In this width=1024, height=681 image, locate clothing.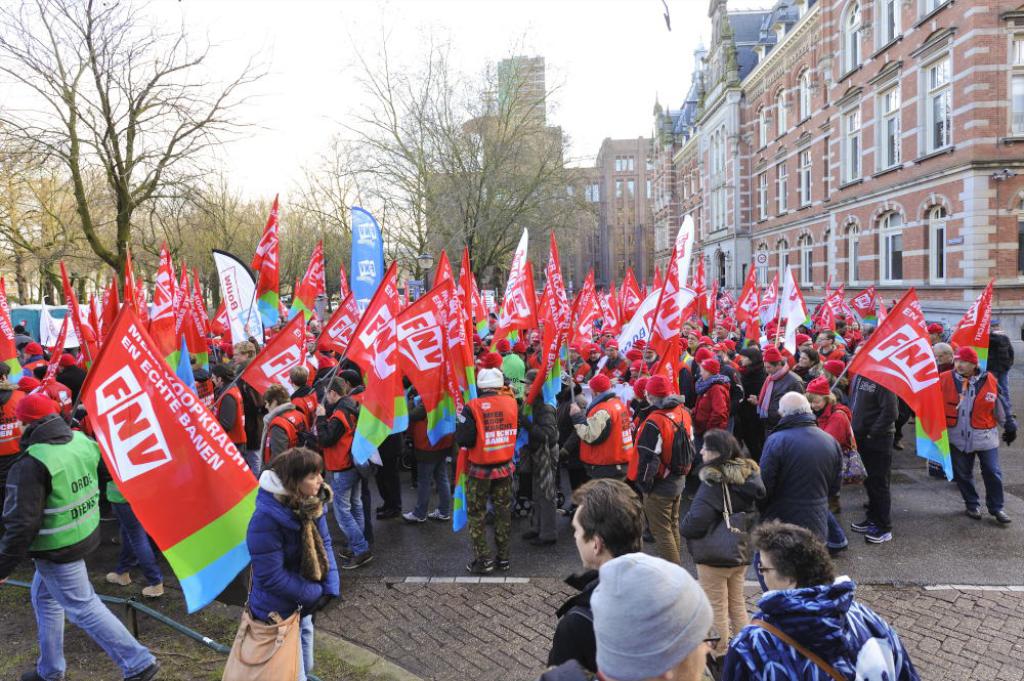
Bounding box: BBox(641, 505, 653, 534).
